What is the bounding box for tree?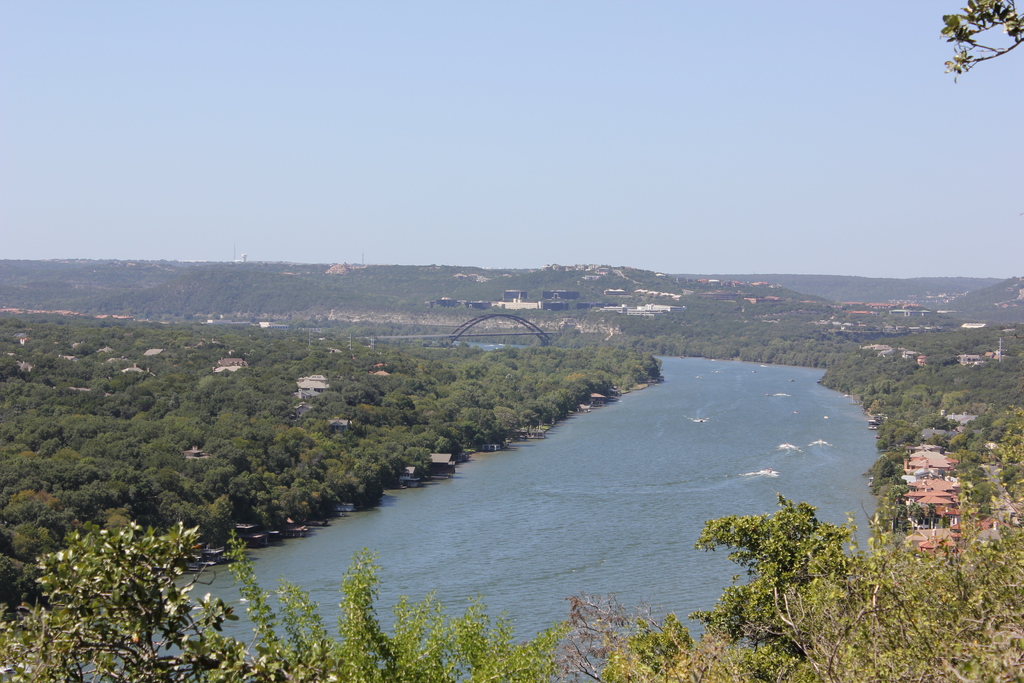
<box>940,0,1023,81</box>.
